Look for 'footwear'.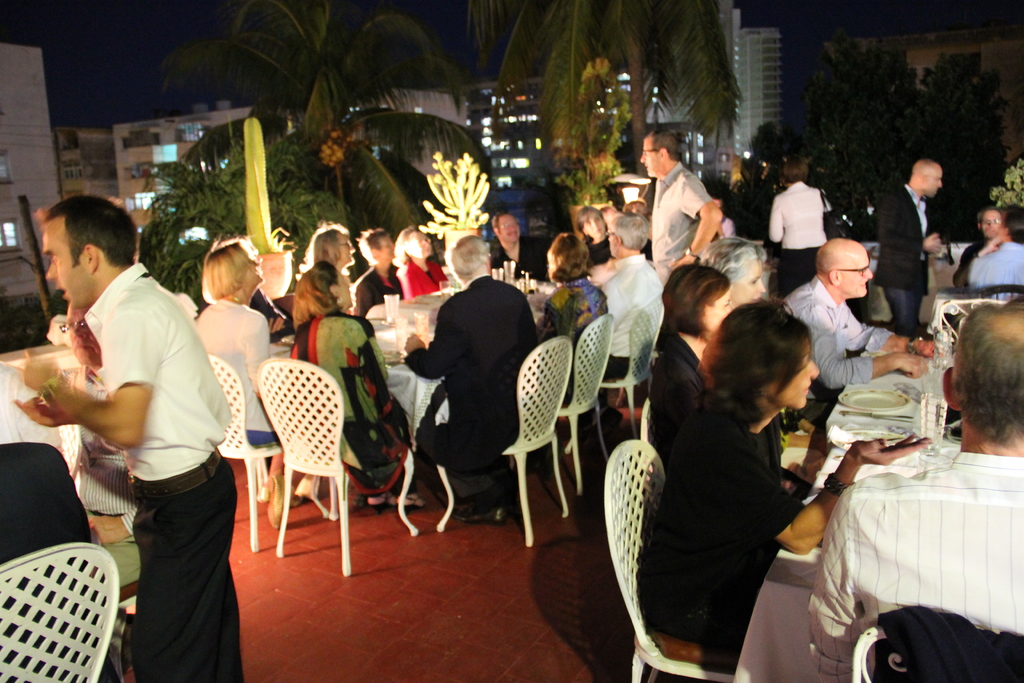
Found: pyautogui.locateOnScreen(268, 466, 289, 531).
